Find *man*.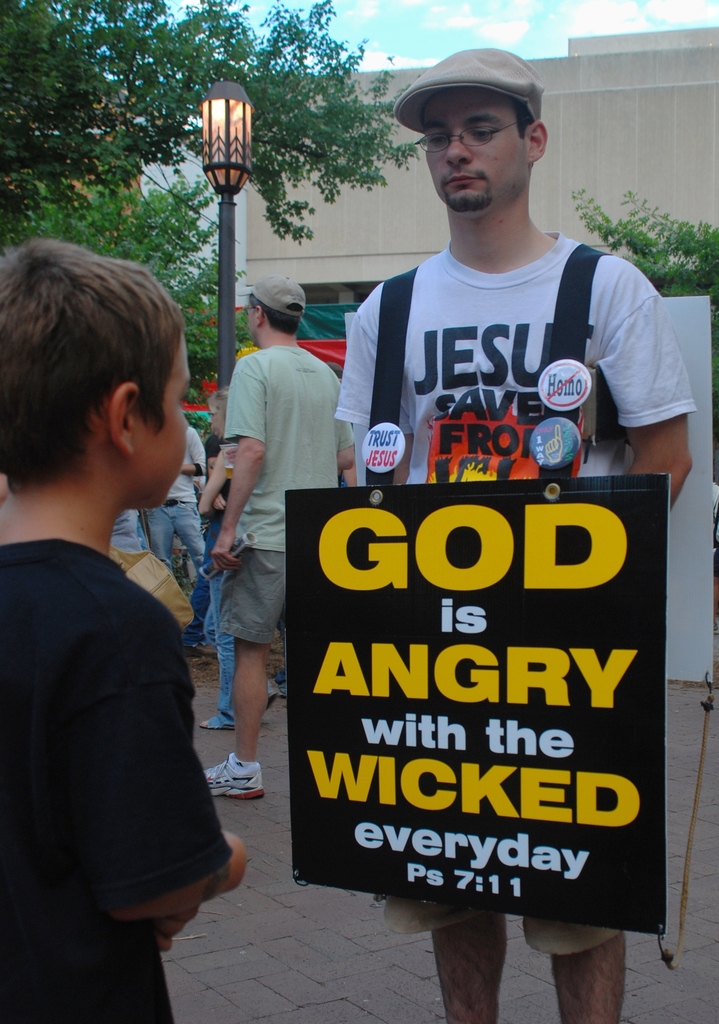
detection(208, 275, 352, 804).
